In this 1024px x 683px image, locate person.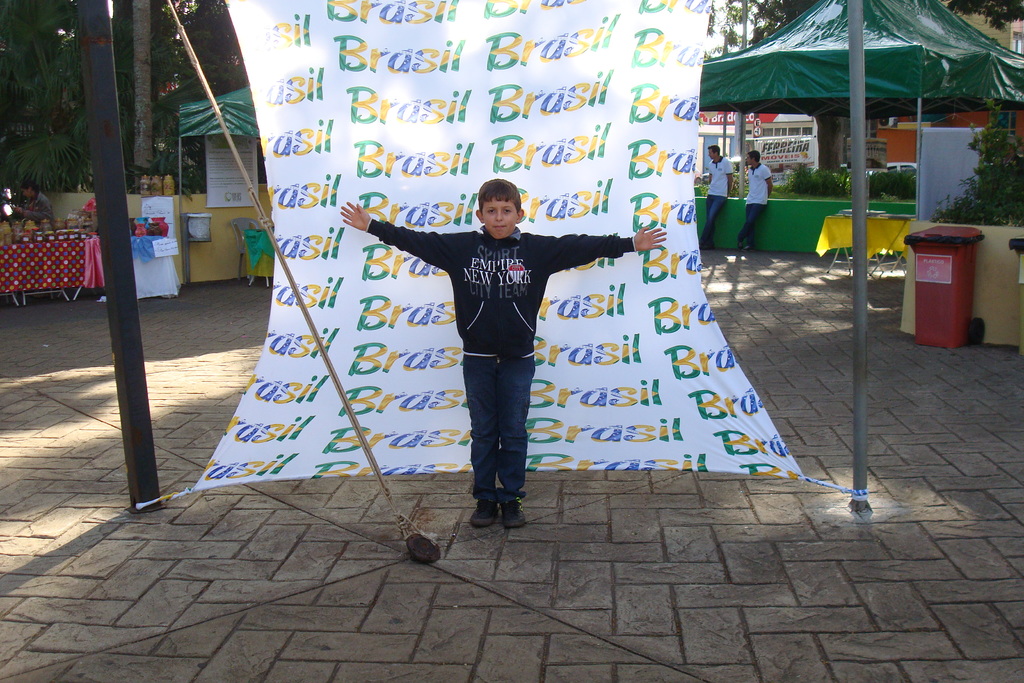
Bounding box: l=10, t=180, r=58, b=225.
